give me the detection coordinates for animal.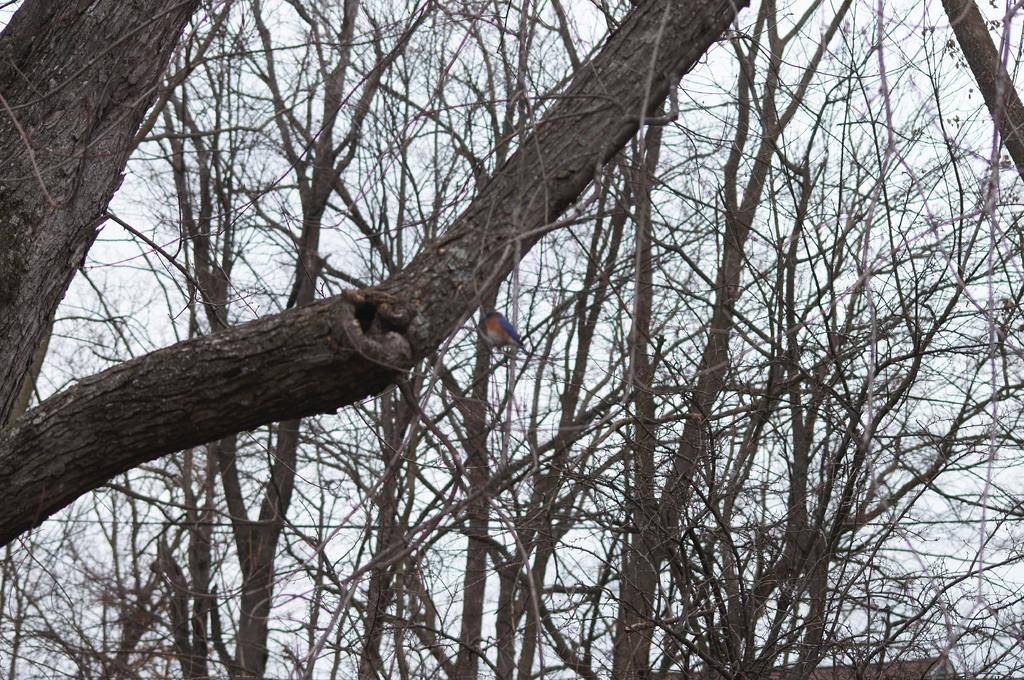
483:308:527:357.
